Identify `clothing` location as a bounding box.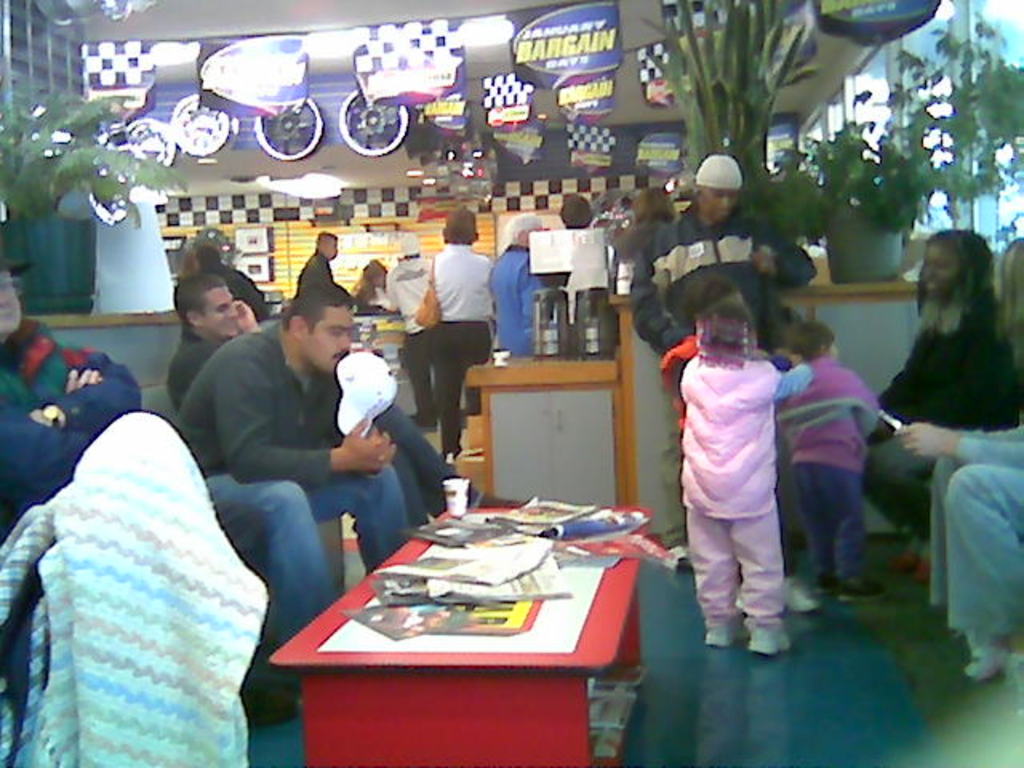
(491,243,547,350).
